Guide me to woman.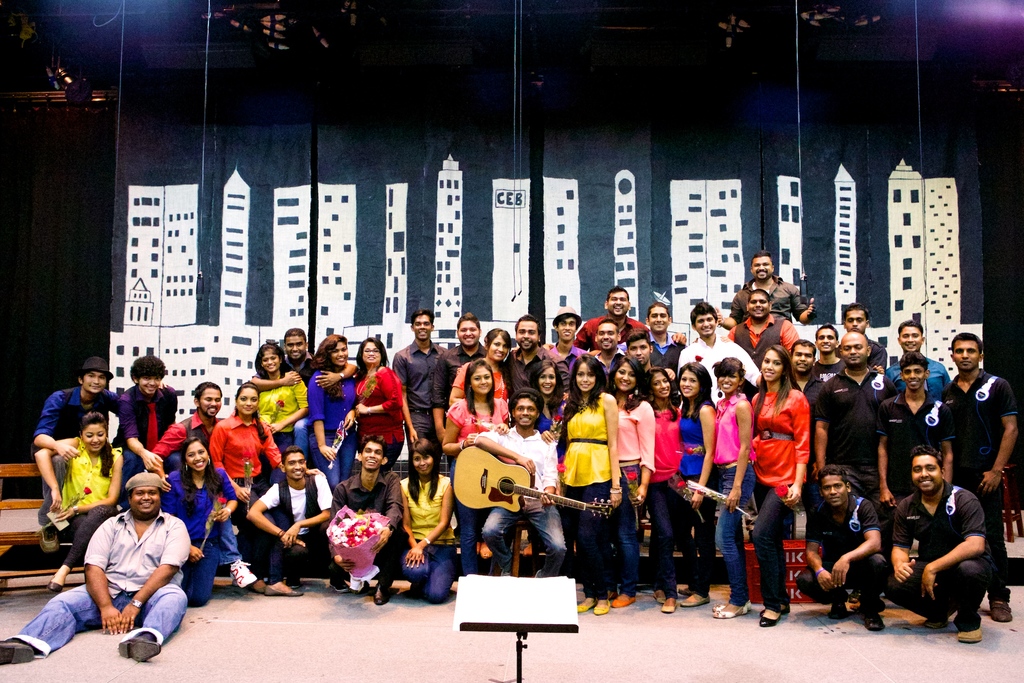
Guidance: 531,359,564,441.
